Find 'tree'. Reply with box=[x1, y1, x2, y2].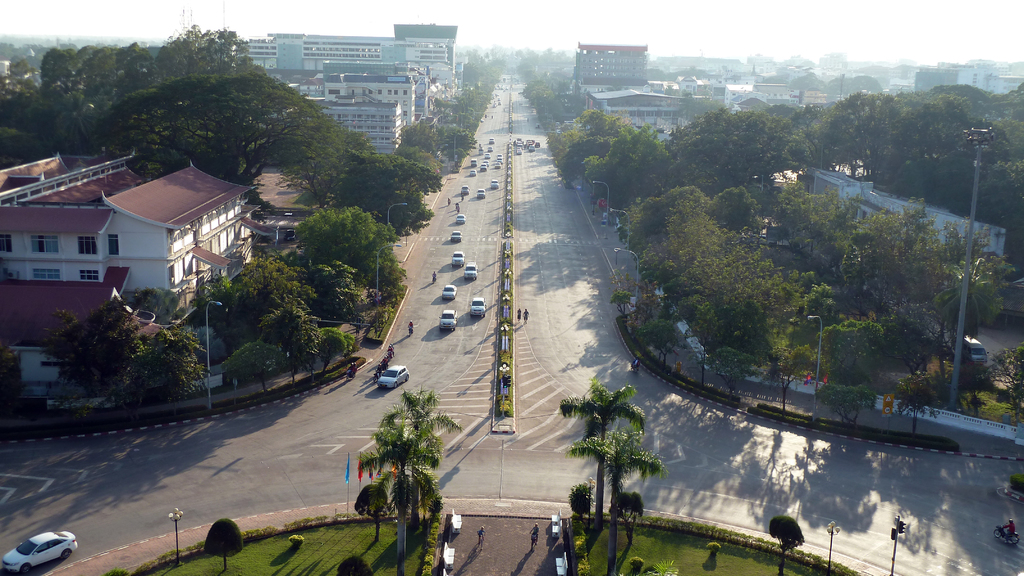
box=[973, 342, 1023, 422].
